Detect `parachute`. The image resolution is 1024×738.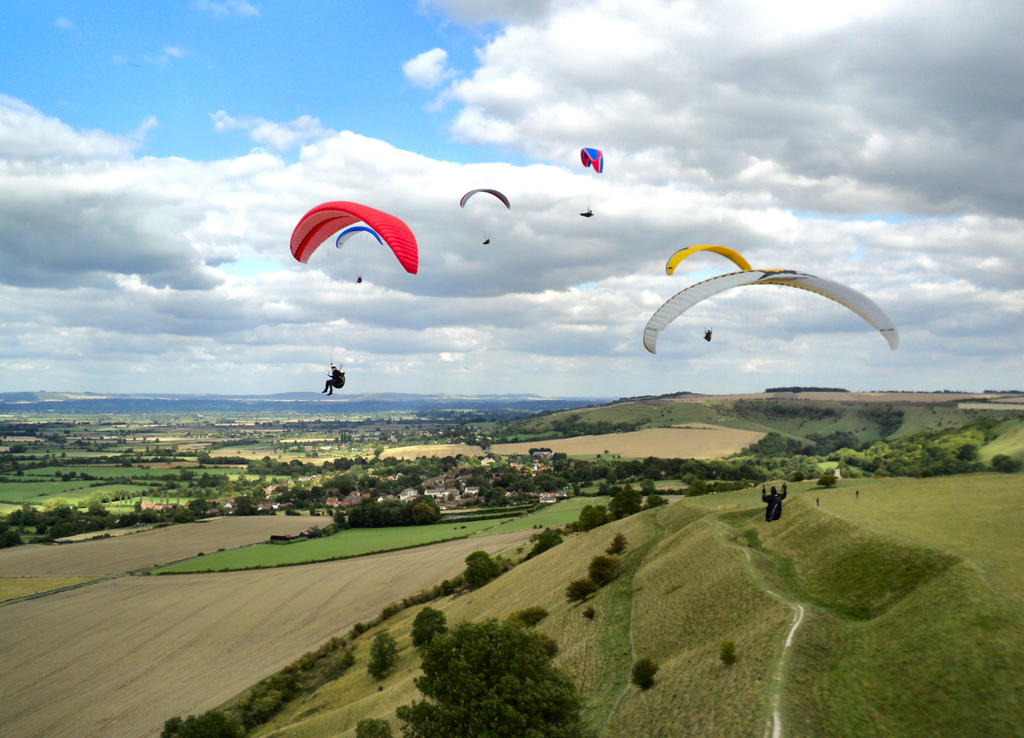
x1=579, y1=148, x2=605, y2=217.
